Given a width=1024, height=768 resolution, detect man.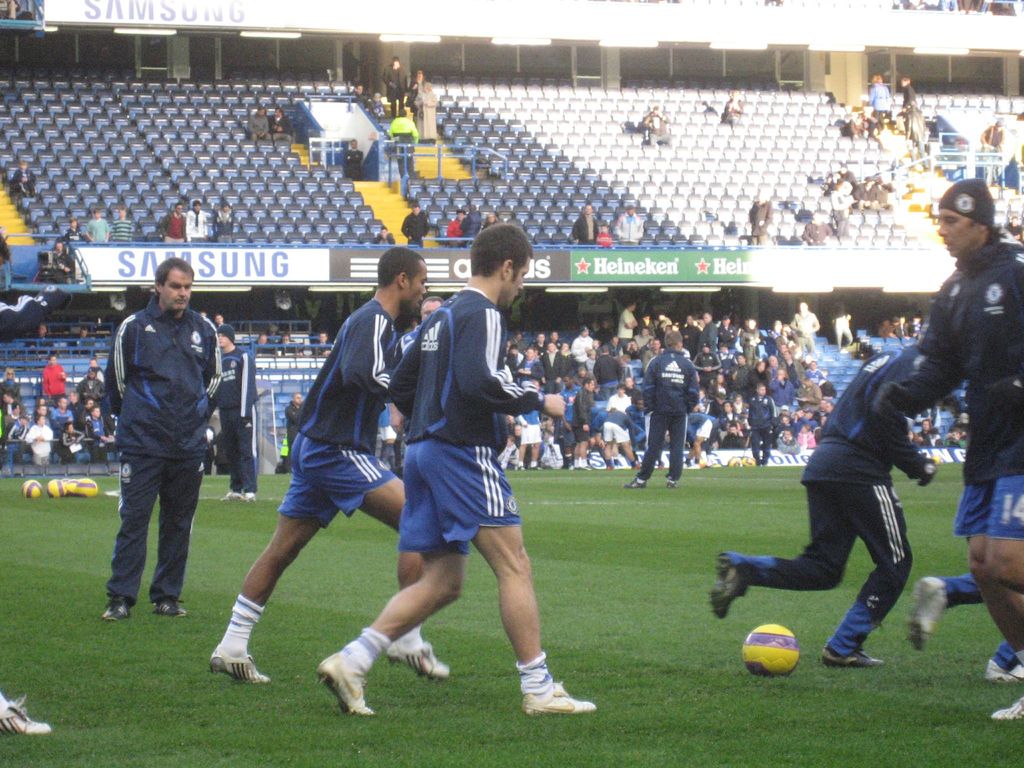
[45, 394, 84, 459].
